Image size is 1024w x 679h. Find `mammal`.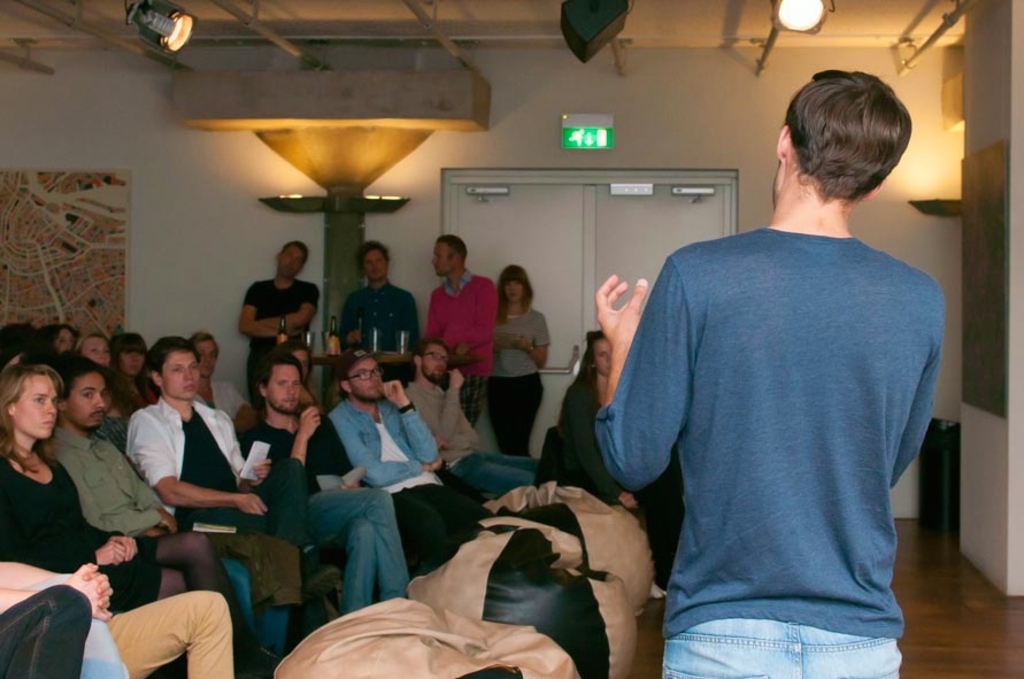
left=126, top=340, right=290, bottom=663.
